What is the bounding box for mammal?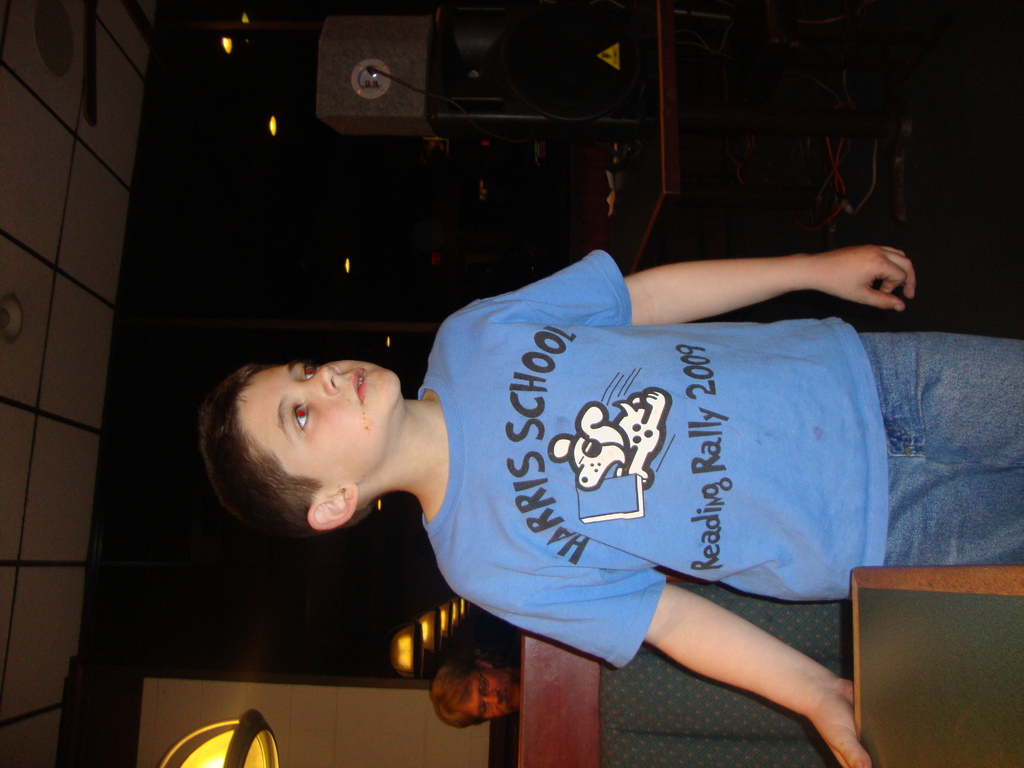
(433,650,516,742).
